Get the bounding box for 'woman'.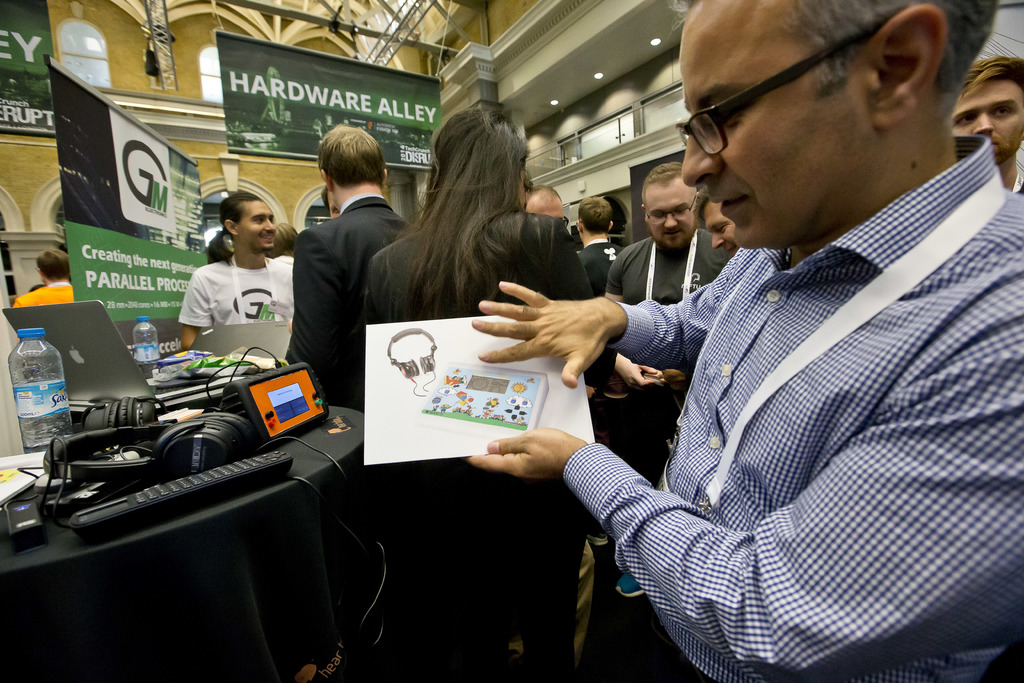
pyautogui.locateOnScreen(358, 108, 593, 682).
